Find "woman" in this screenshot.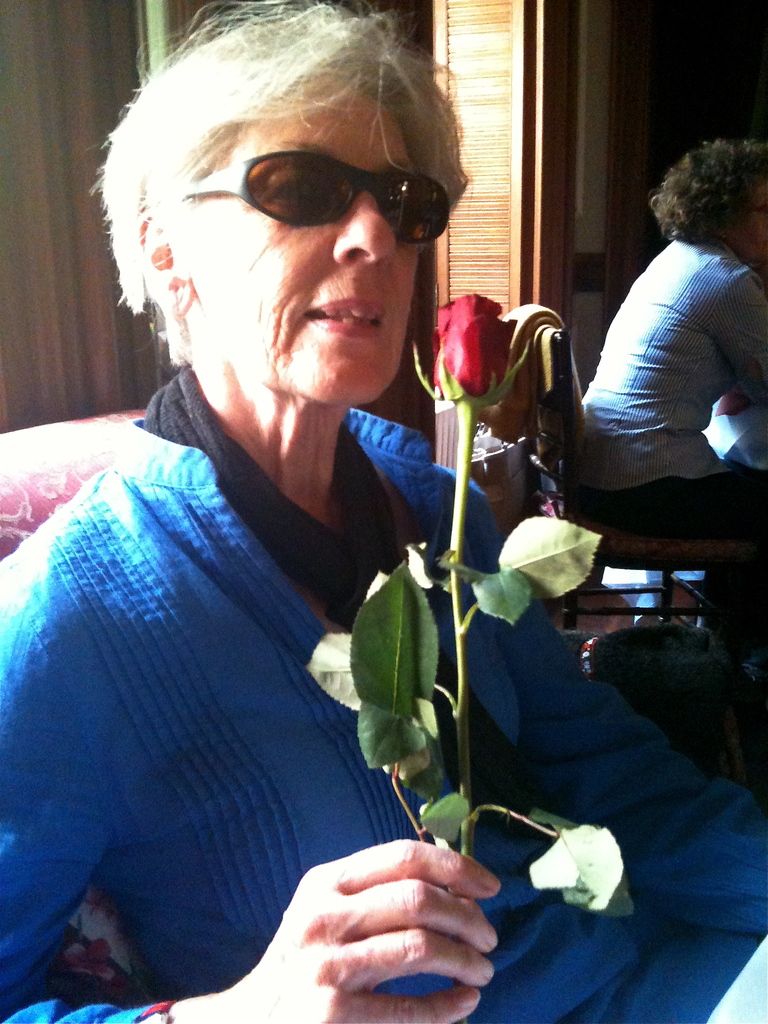
The bounding box for "woman" is 569 134 767 637.
